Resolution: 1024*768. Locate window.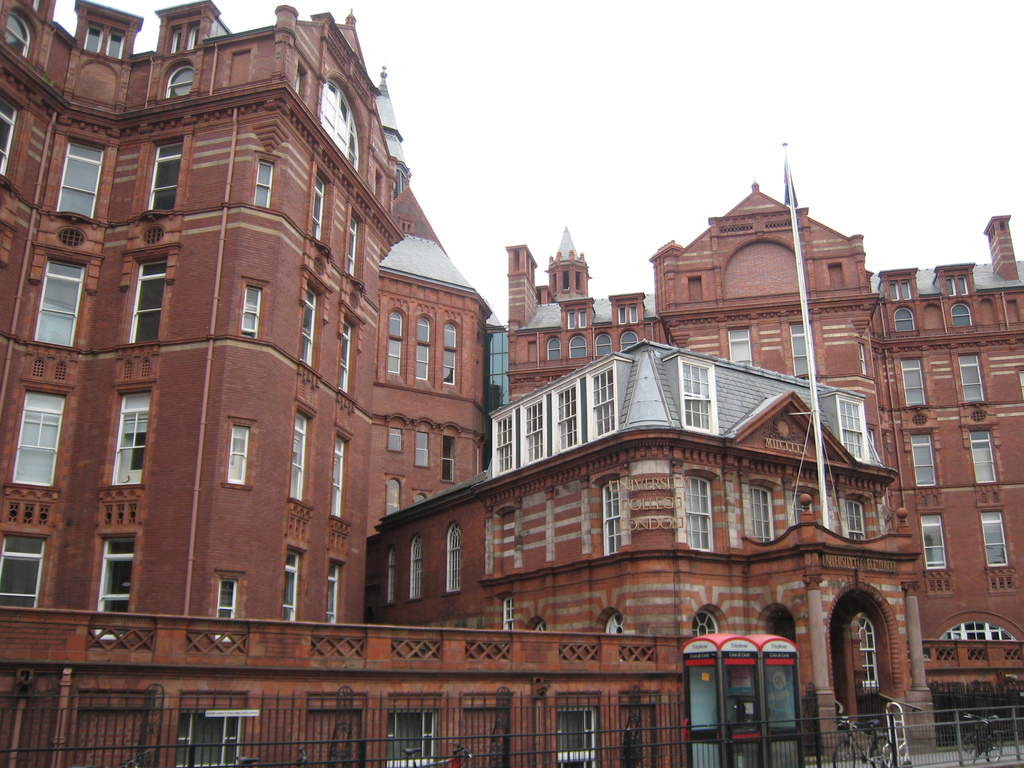
[343,316,358,395].
